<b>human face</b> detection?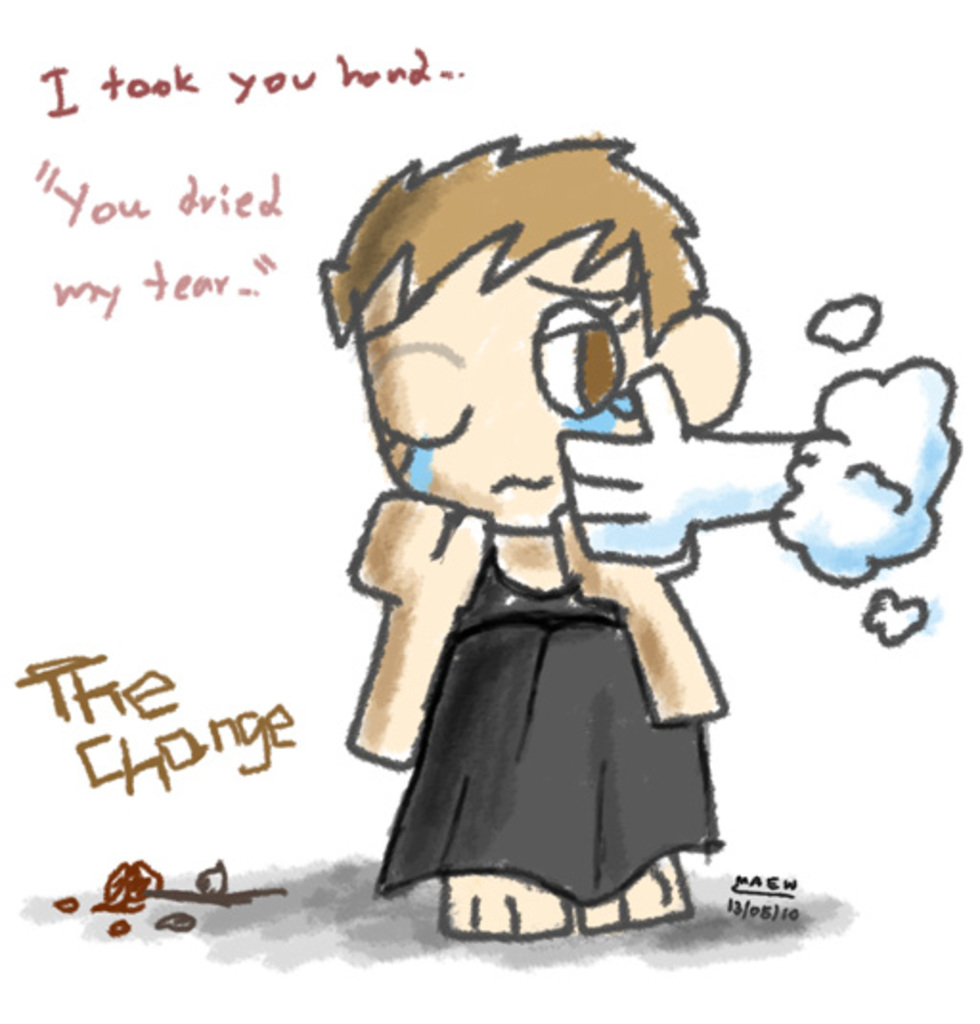
region(360, 249, 666, 532)
